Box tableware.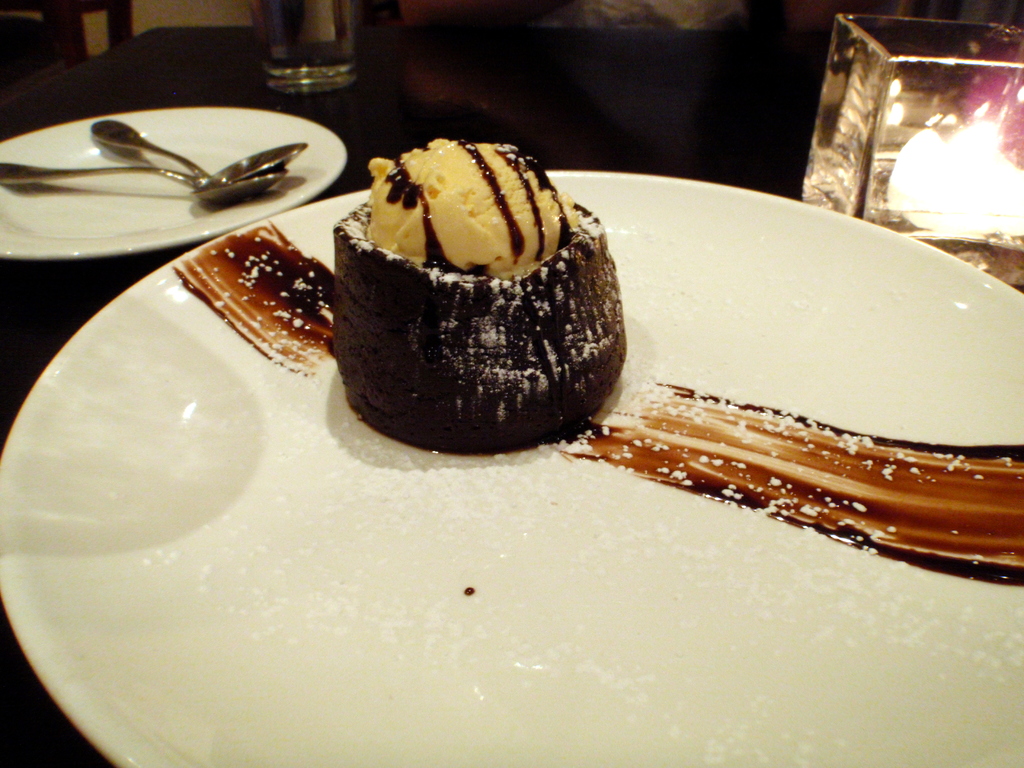
bbox(0, 170, 1023, 767).
